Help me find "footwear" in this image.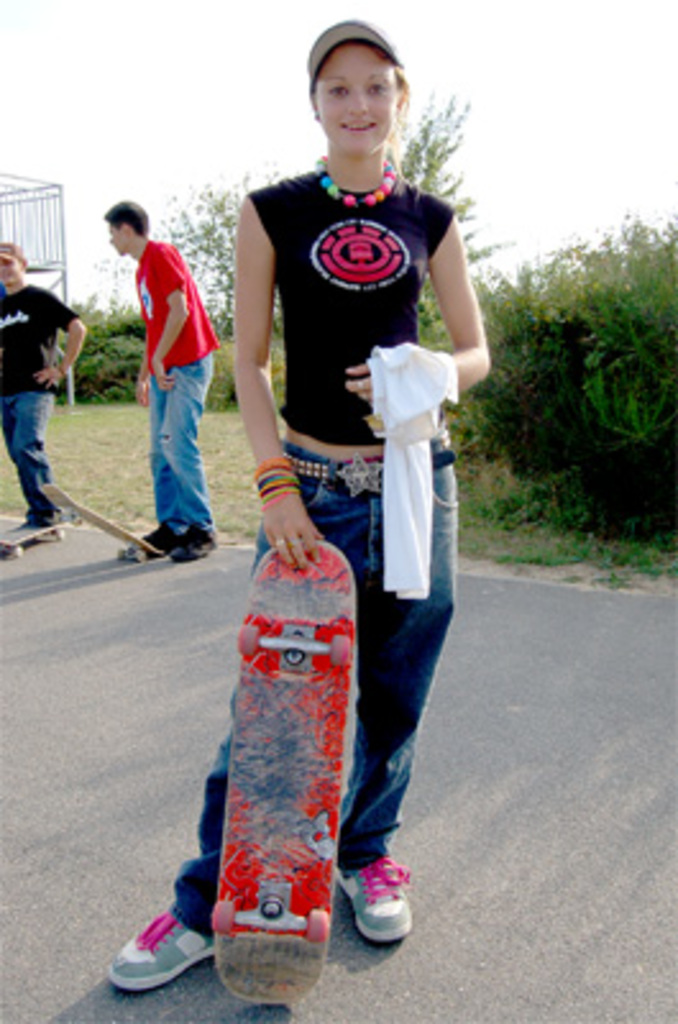
Found it: box(110, 906, 215, 991).
